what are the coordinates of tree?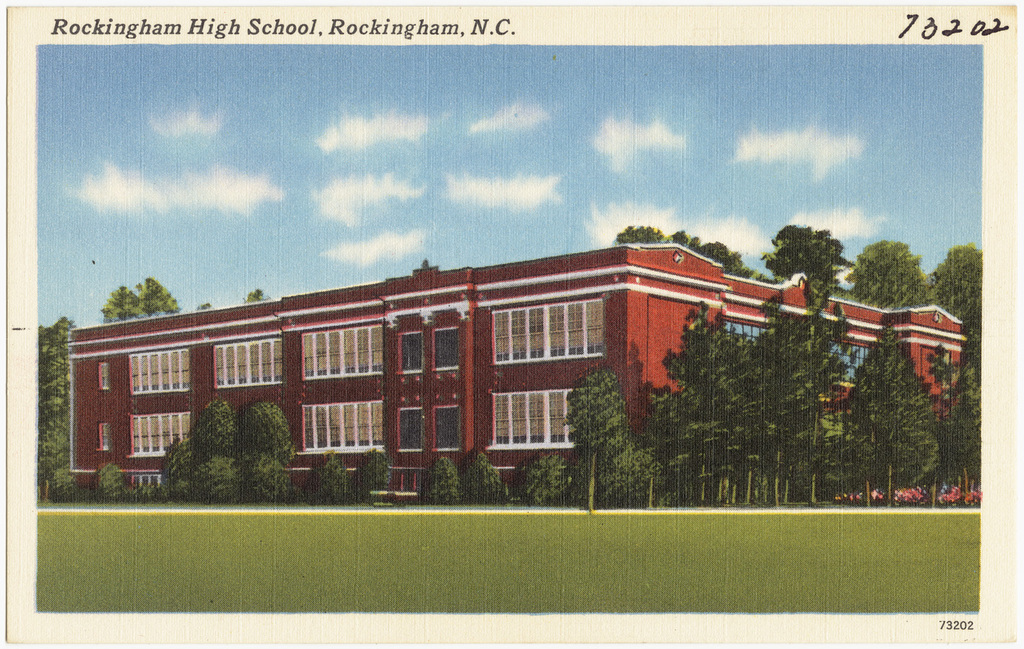
<box>102,280,173,321</box>.
